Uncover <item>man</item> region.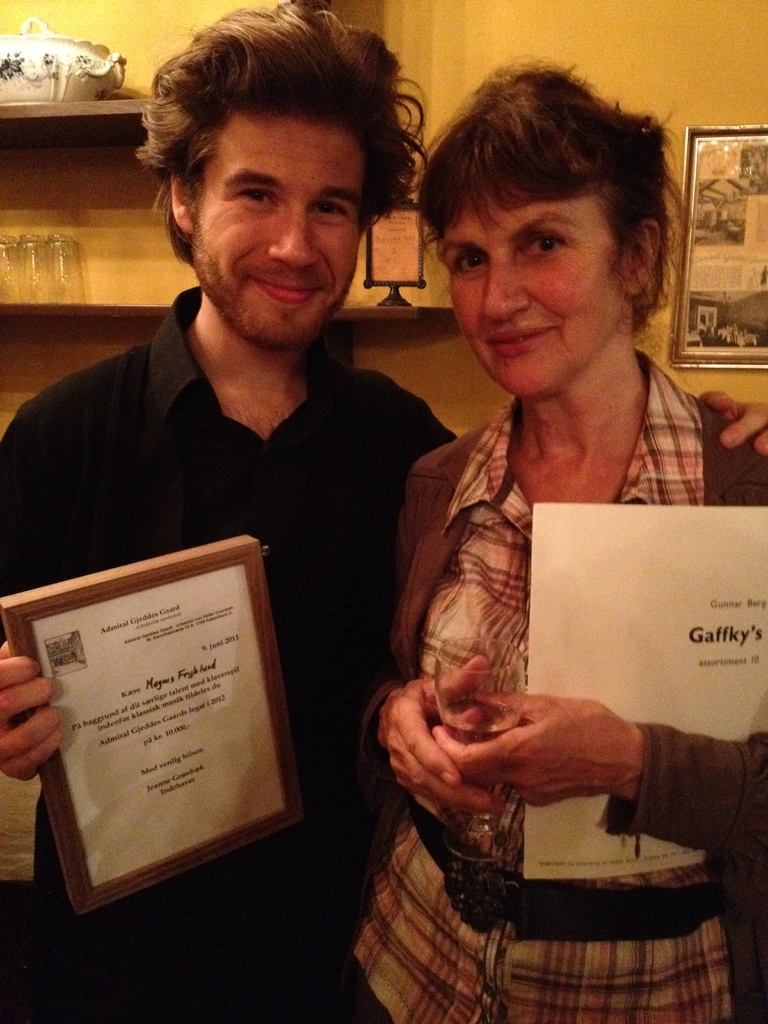
Uncovered: locate(0, 0, 767, 1023).
